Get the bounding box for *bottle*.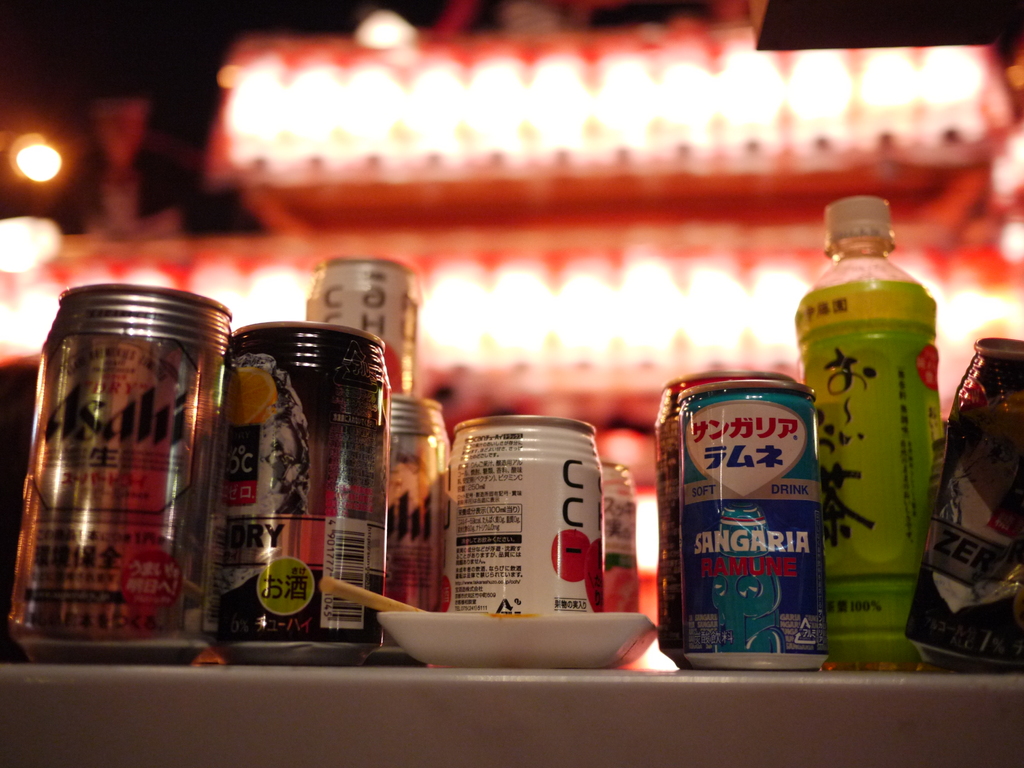
<region>208, 319, 412, 664</region>.
